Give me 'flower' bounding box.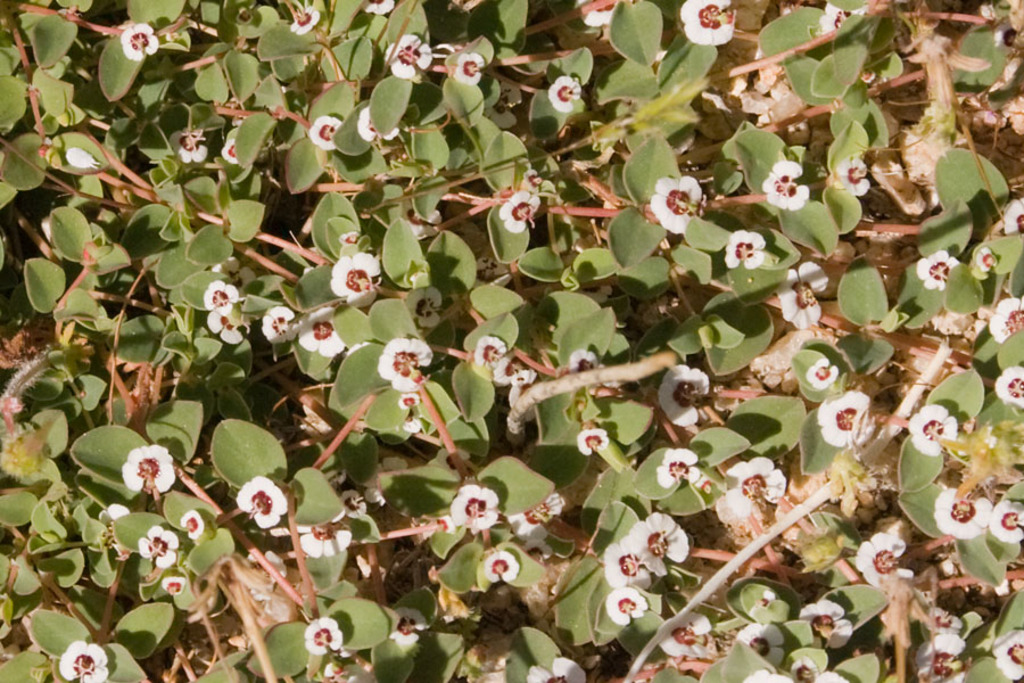
[288,7,323,36].
